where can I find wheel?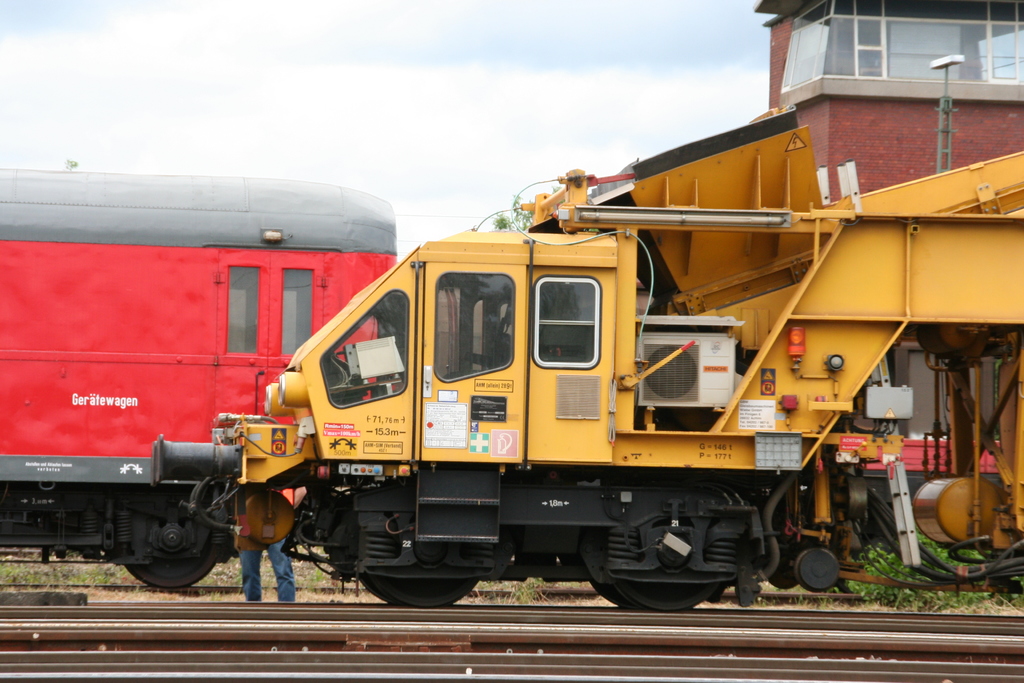
You can find it at (left=124, top=561, right=216, bottom=588).
